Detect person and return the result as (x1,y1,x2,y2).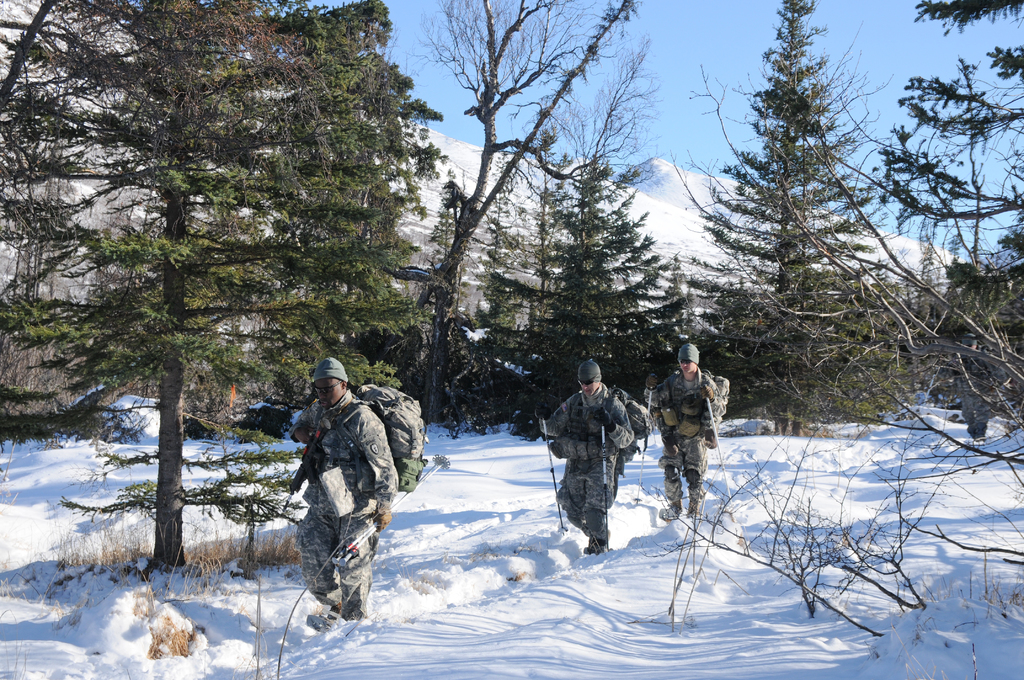
(547,356,639,563).
